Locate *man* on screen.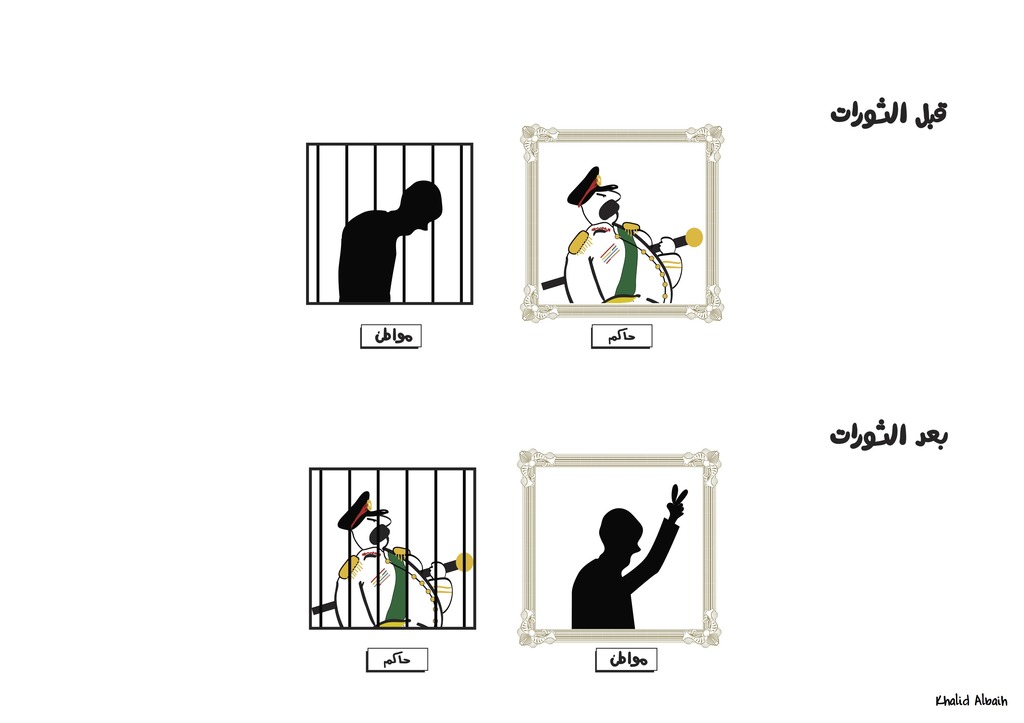
On screen at 572, 484, 687, 629.
